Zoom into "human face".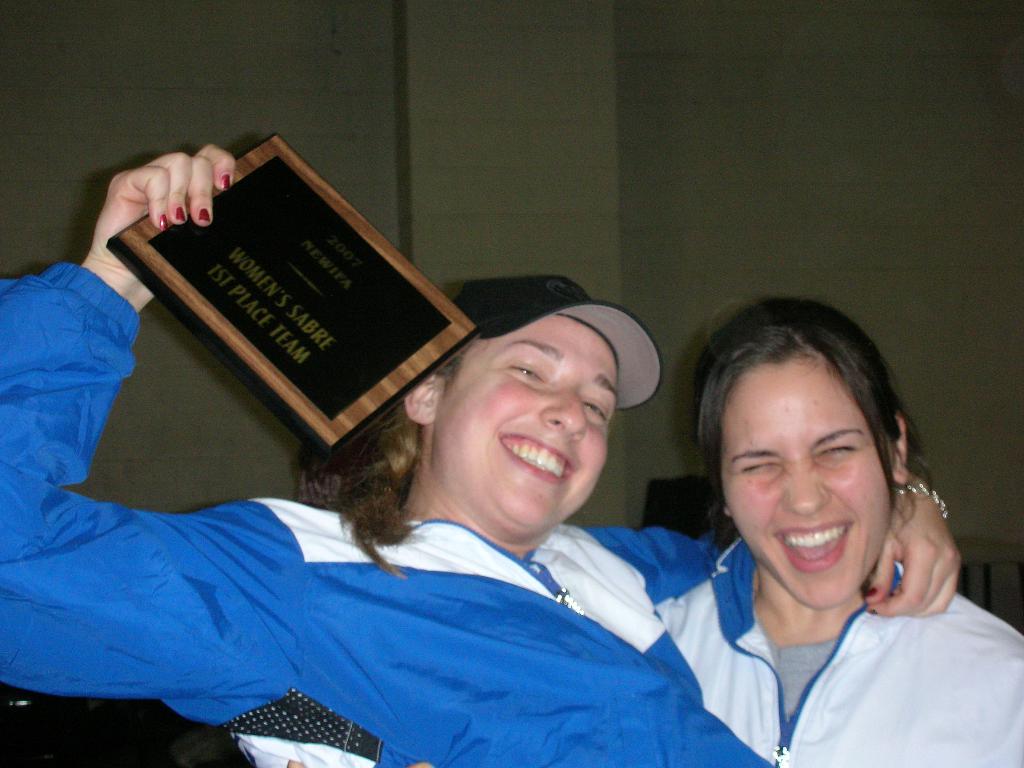
Zoom target: select_region(721, 349, 895, 607).
